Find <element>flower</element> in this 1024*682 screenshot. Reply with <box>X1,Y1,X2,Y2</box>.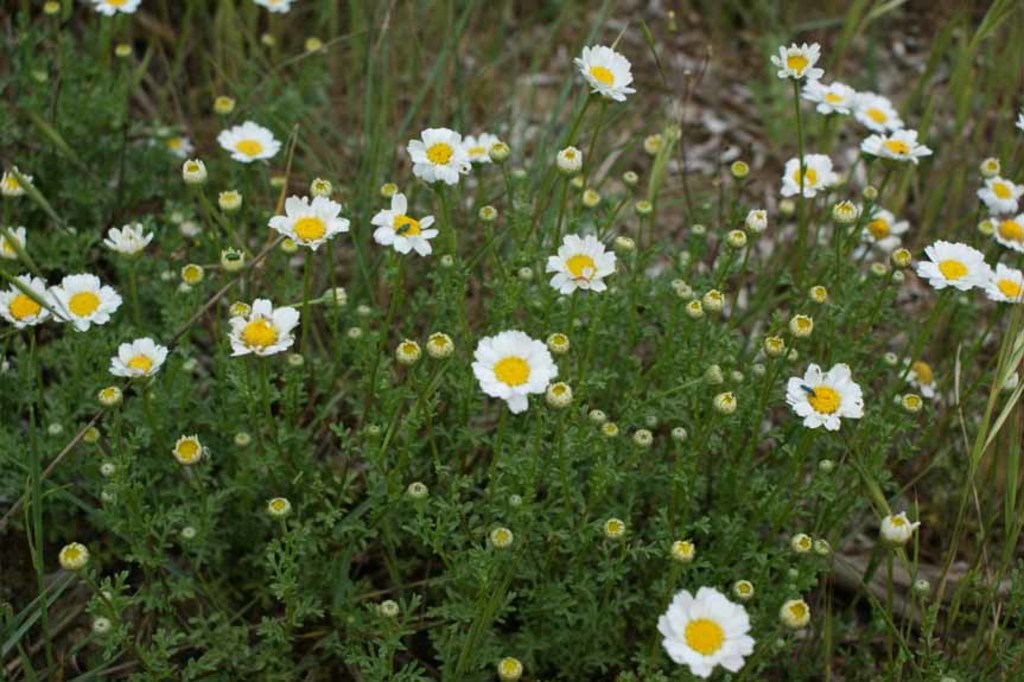
<box>543,327,577,363</box>.
